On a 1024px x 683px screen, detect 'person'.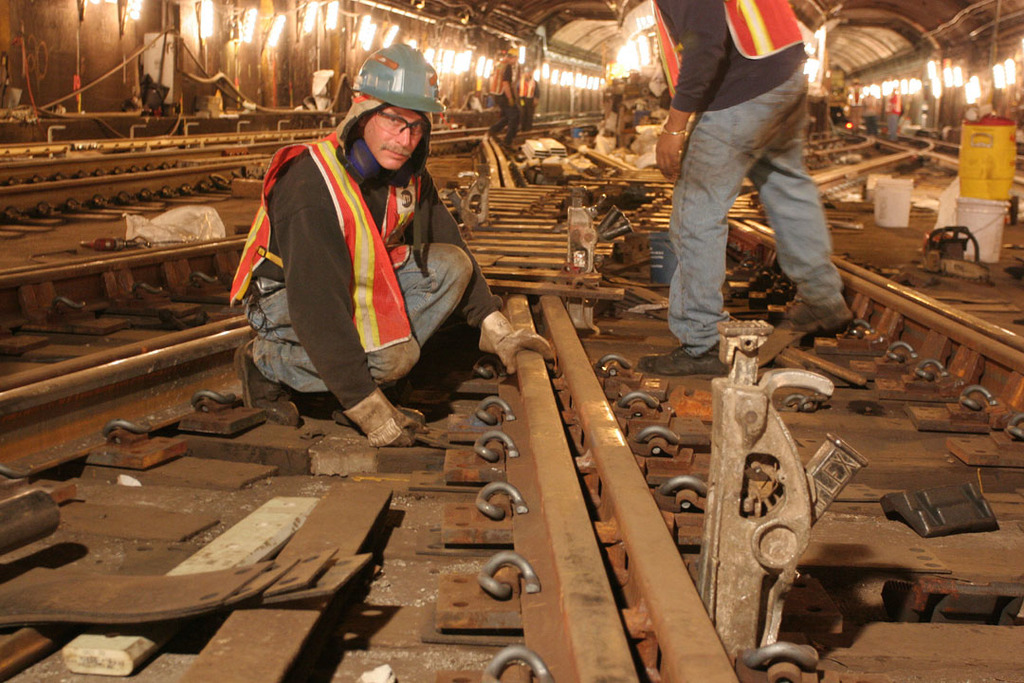
box=[650, 0, 865, 378].
